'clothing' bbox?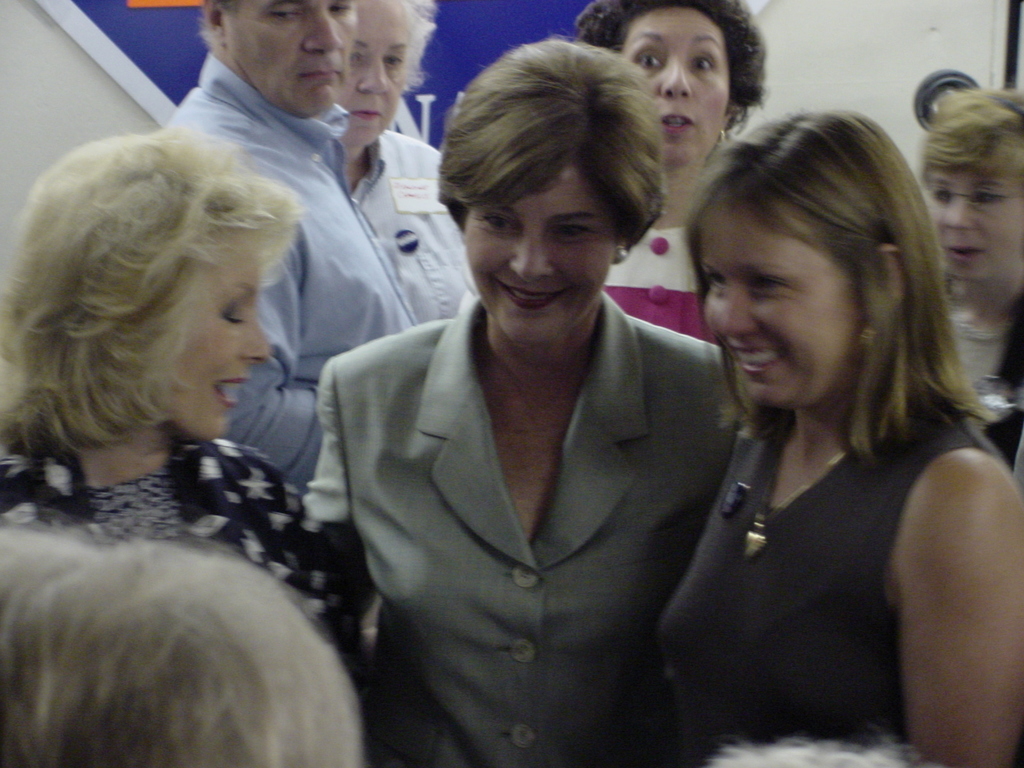
BBox(650, 401, 978, 767)
